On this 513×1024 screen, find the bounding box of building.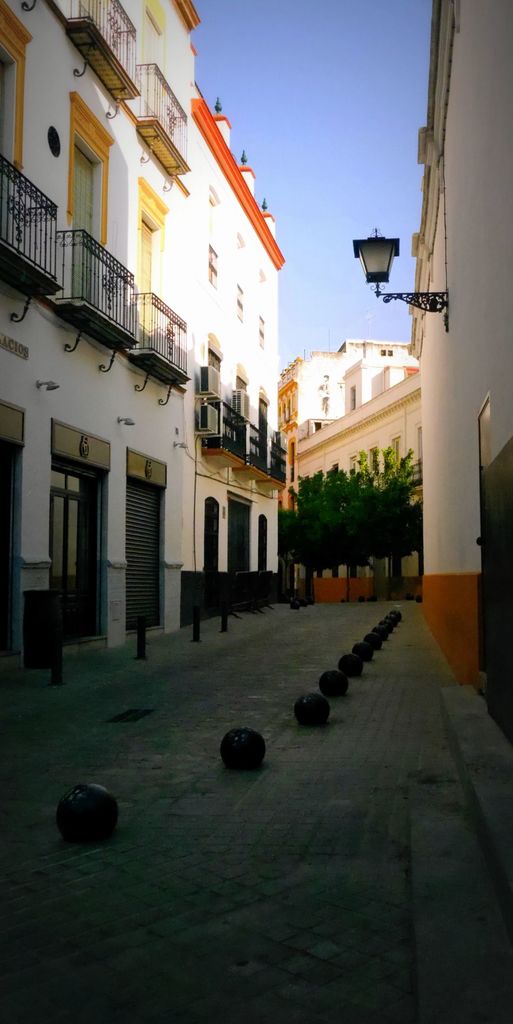
Bounding box: pyautogui.locateOnScreen(294, 0, 512, 682).
